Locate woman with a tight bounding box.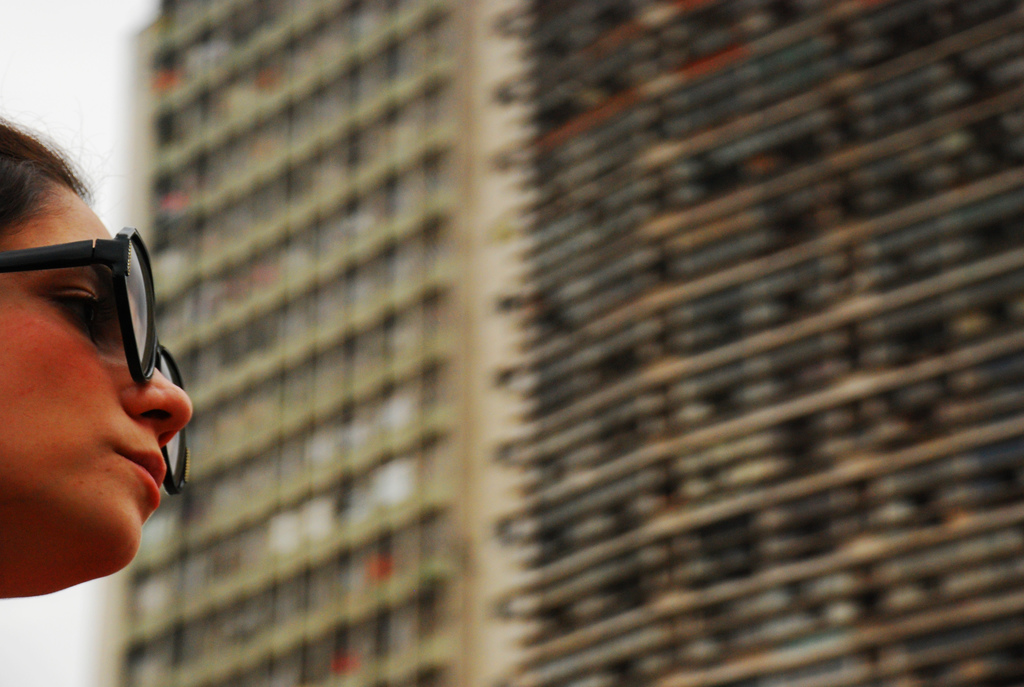
l=0, t=95, r=199, b=610.
